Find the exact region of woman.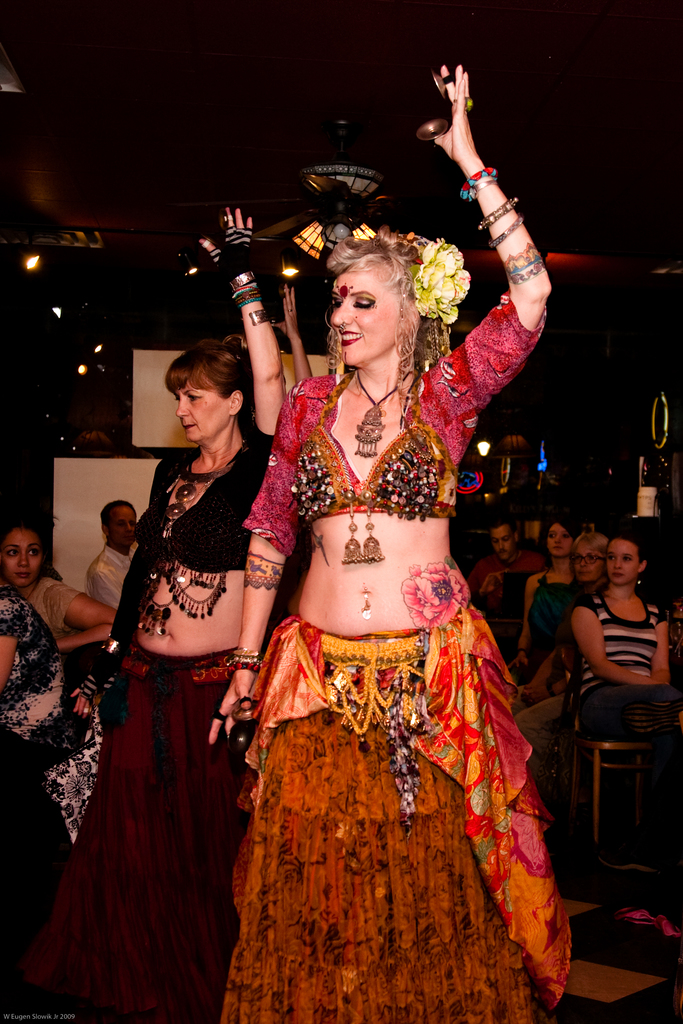
Exact region: <box>568,532,682,943</box>.
